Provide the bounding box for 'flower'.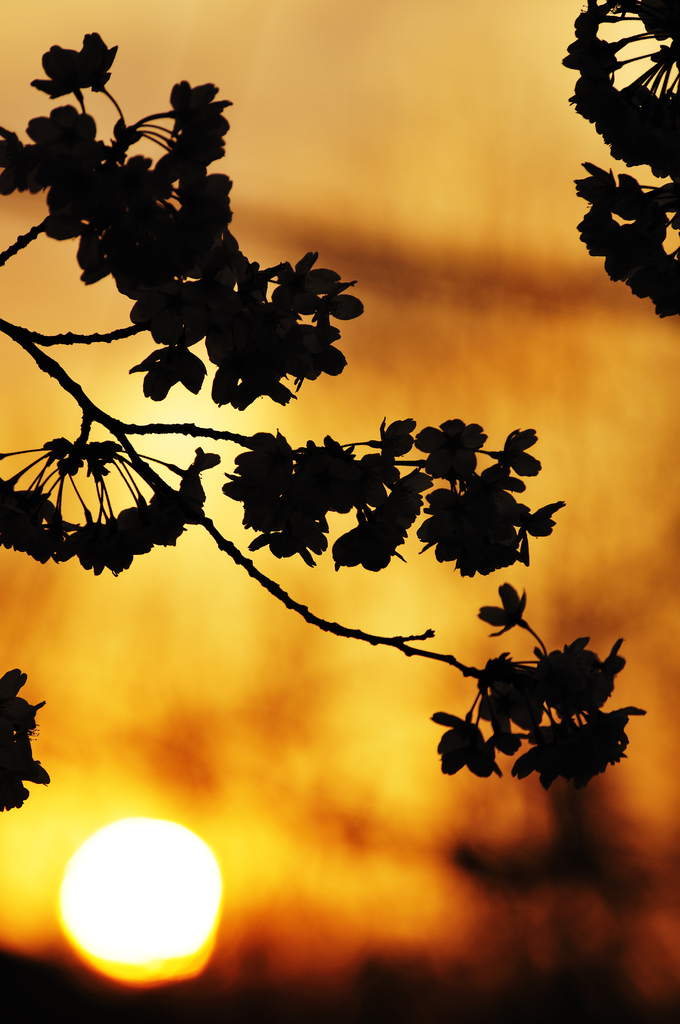
(483, 580, 531, 639).
